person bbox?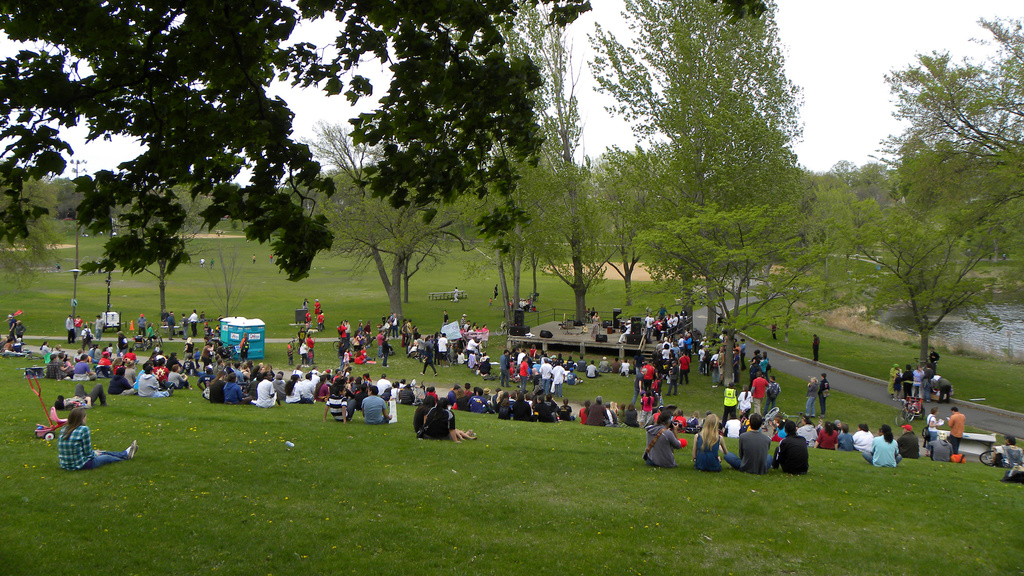
select_region(988, 435, 1023, 472)
